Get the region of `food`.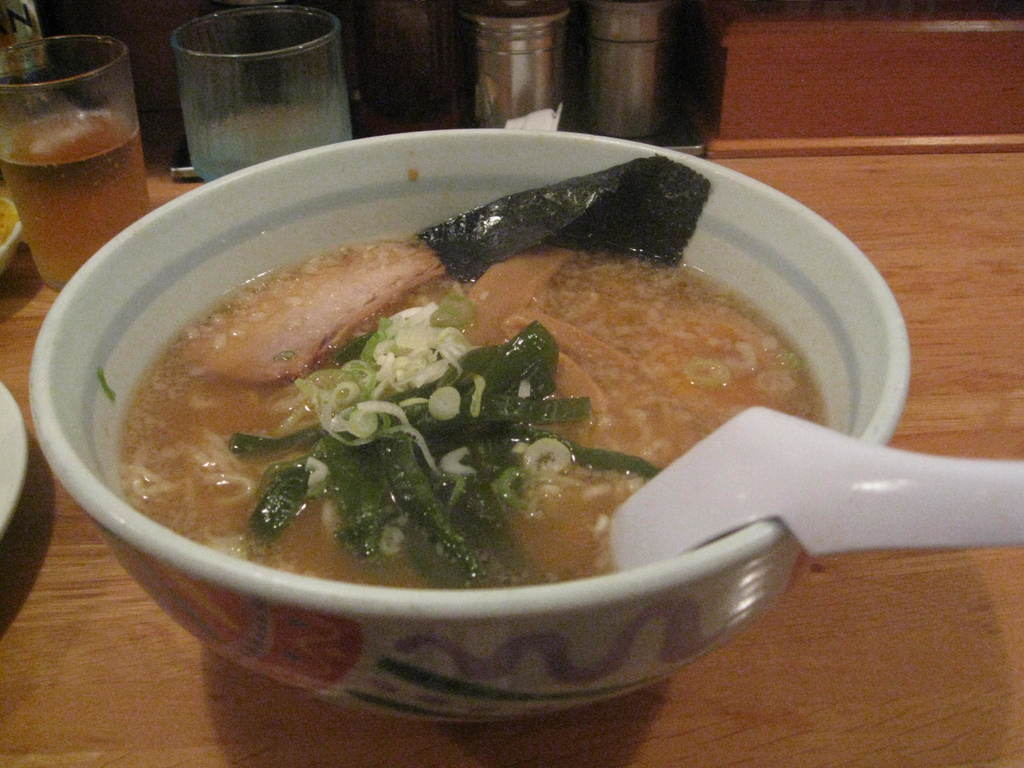
l=104, t=159, r=829, b=606.
